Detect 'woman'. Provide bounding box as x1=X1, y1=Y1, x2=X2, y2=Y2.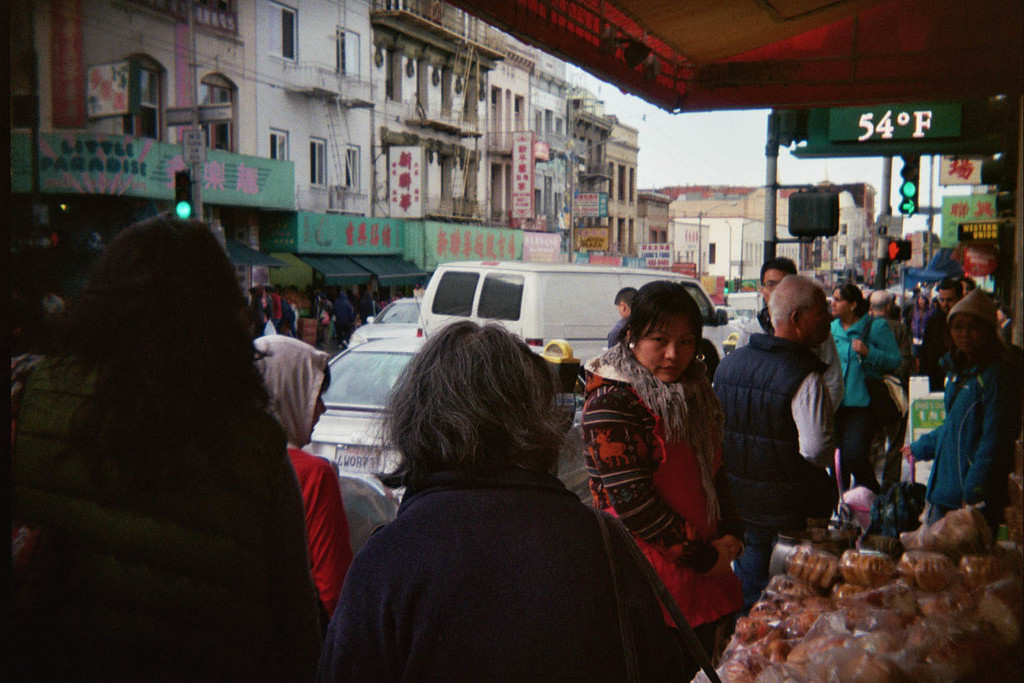
x1=266, y1=322, x2=345, y2=617.
